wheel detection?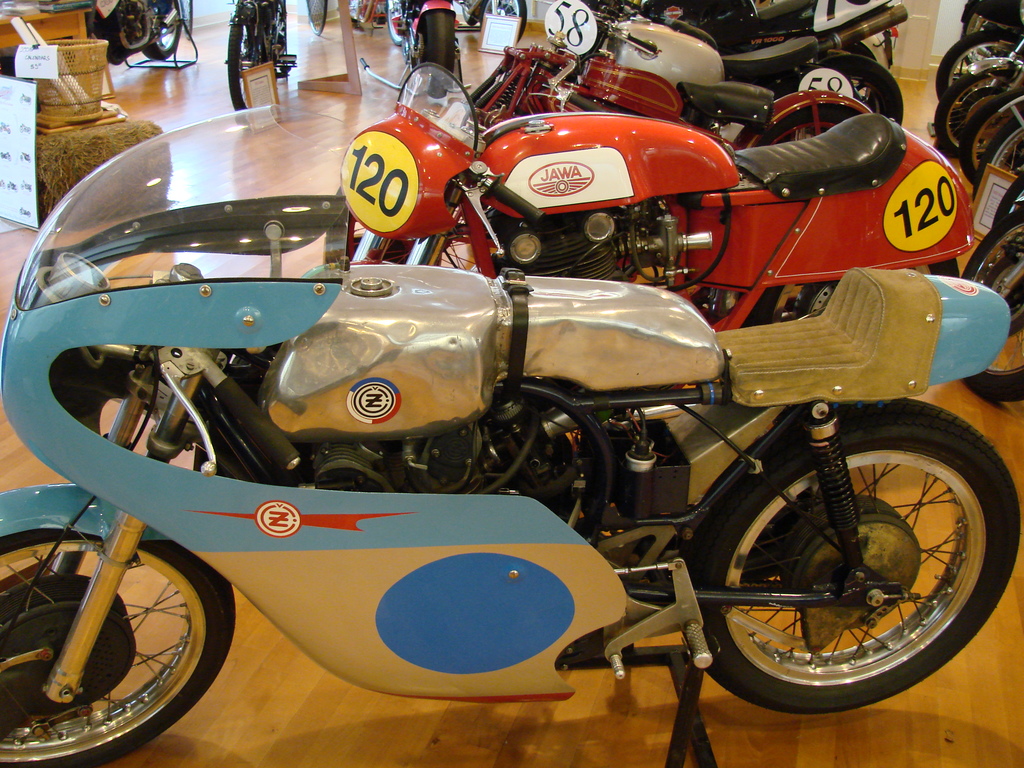
987:124:1023:214
